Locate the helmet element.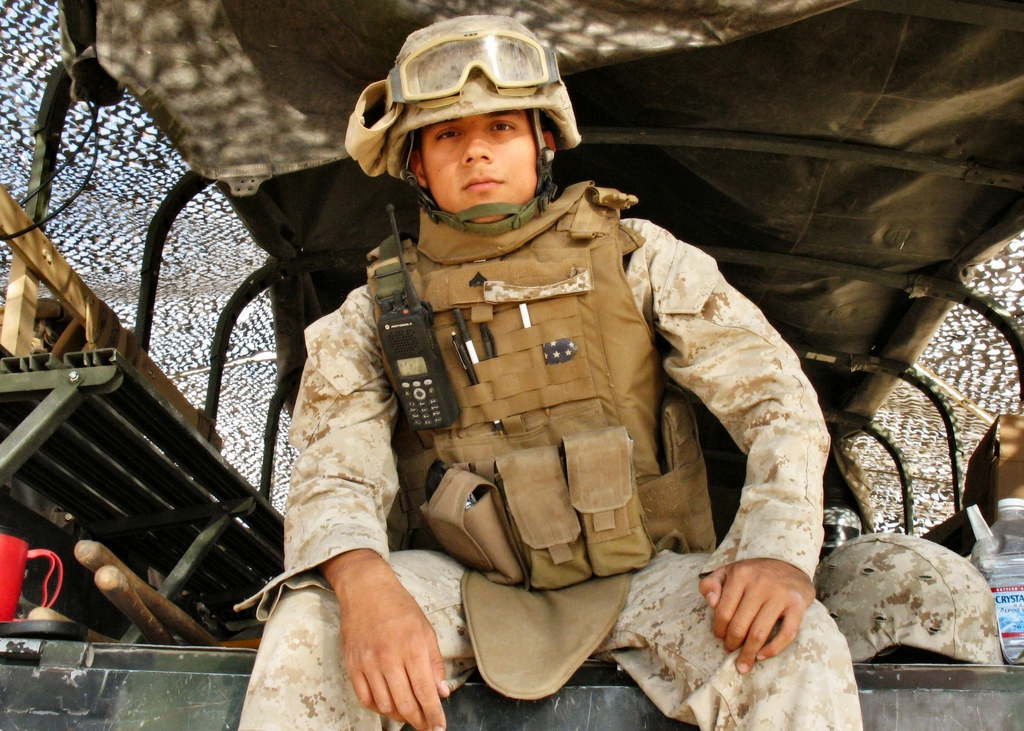
Element bbox: bbox(369, 17, 582, 233).
